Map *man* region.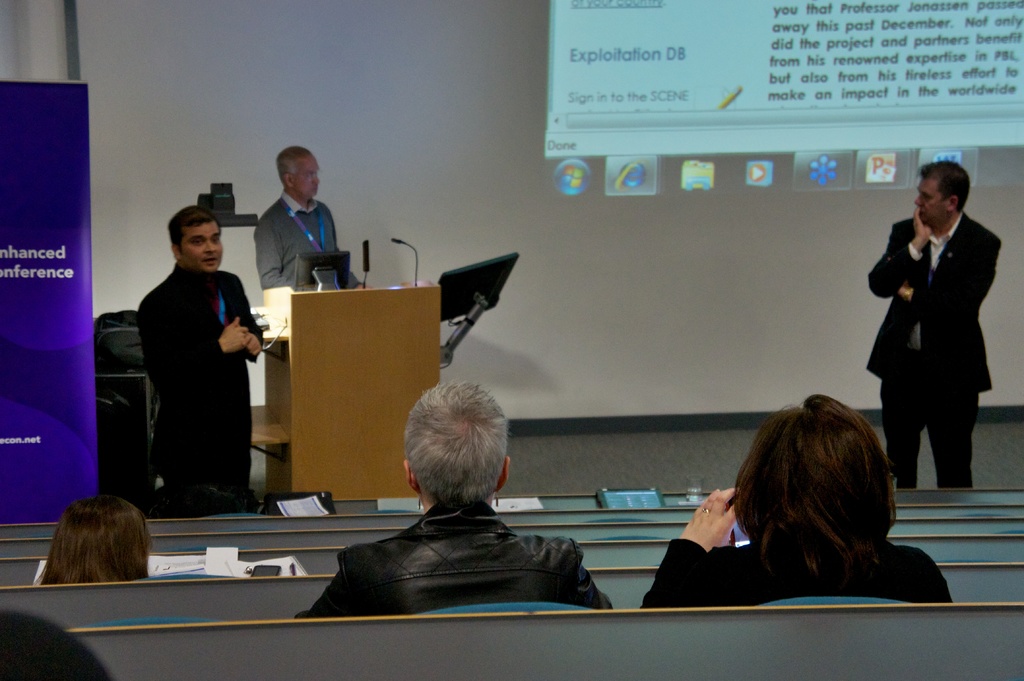
Mapped to pyautogui.locateOnScreen(136, 205, 261, 511).
